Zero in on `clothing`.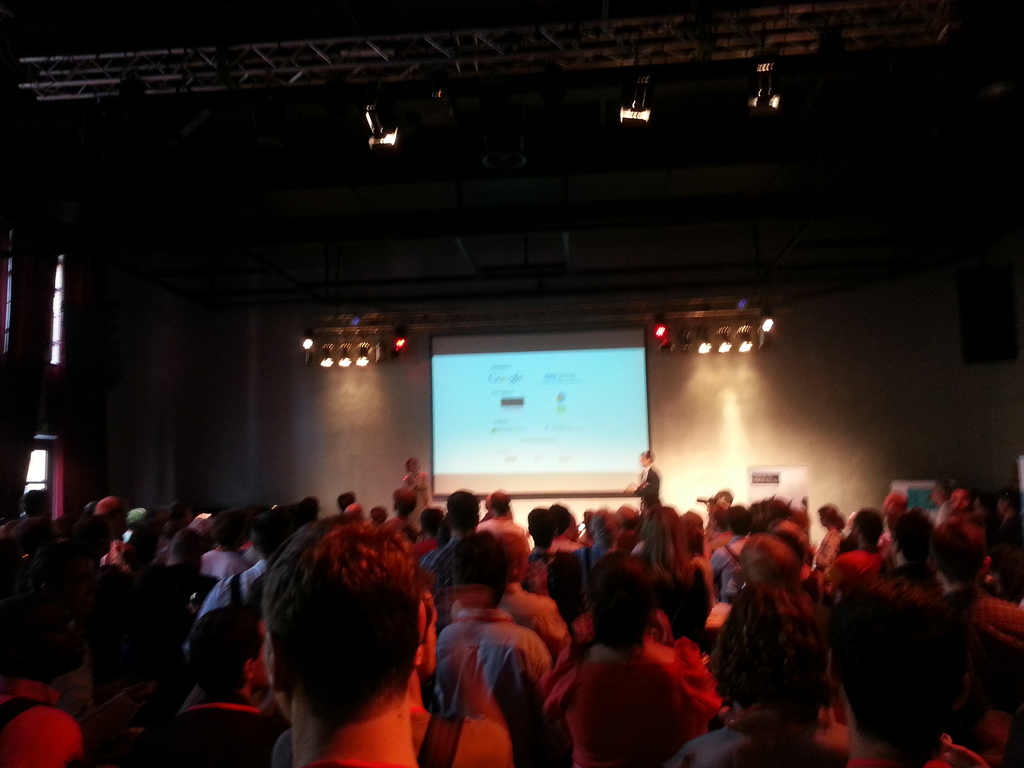
Zeroed in: <bbox>0, 680, 94, 767</bbox>.
